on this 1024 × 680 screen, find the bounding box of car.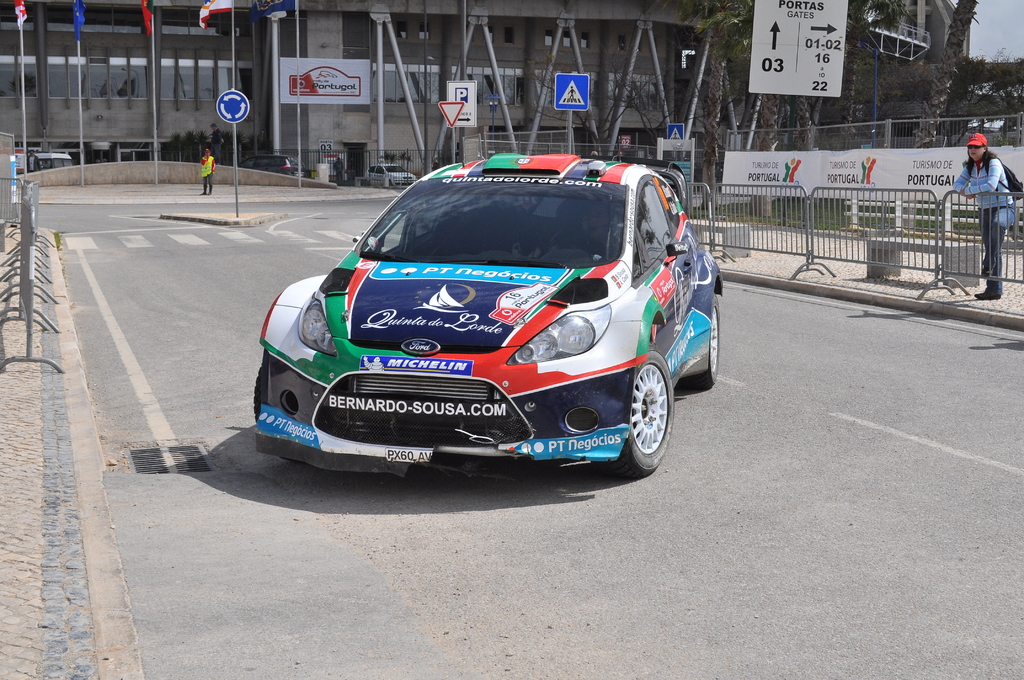
Bounding box: bbox=(252, 138, 723, 478).
